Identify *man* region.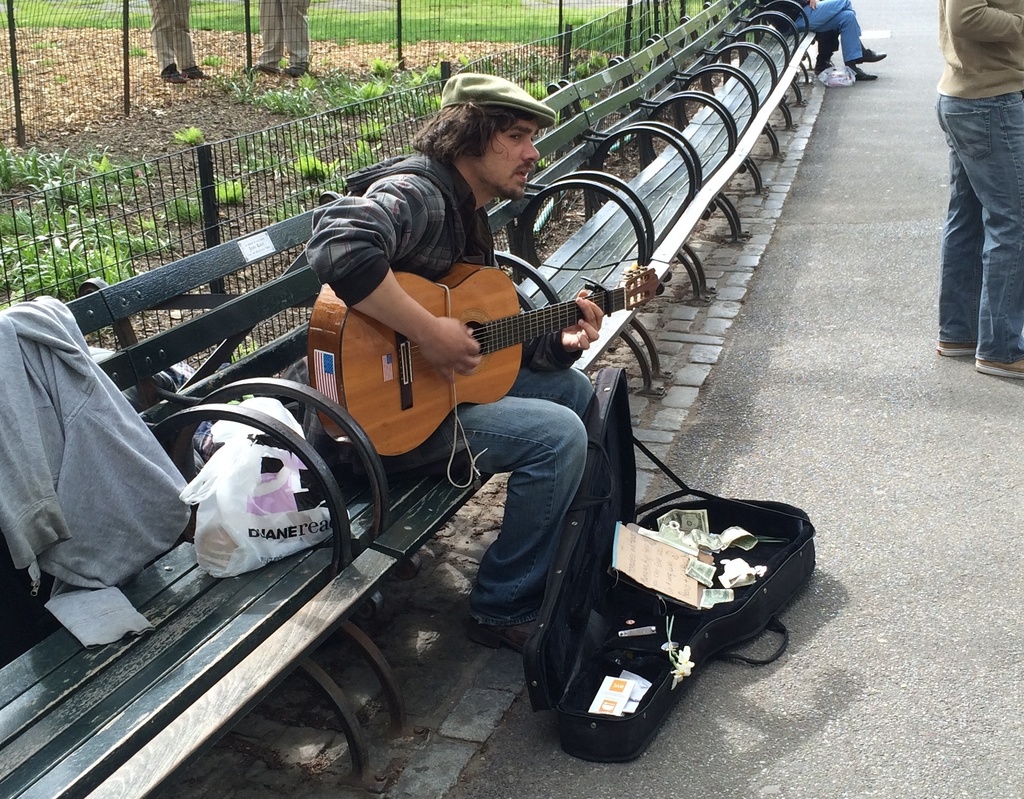
Region: detection(244, 0, 308, 74).
